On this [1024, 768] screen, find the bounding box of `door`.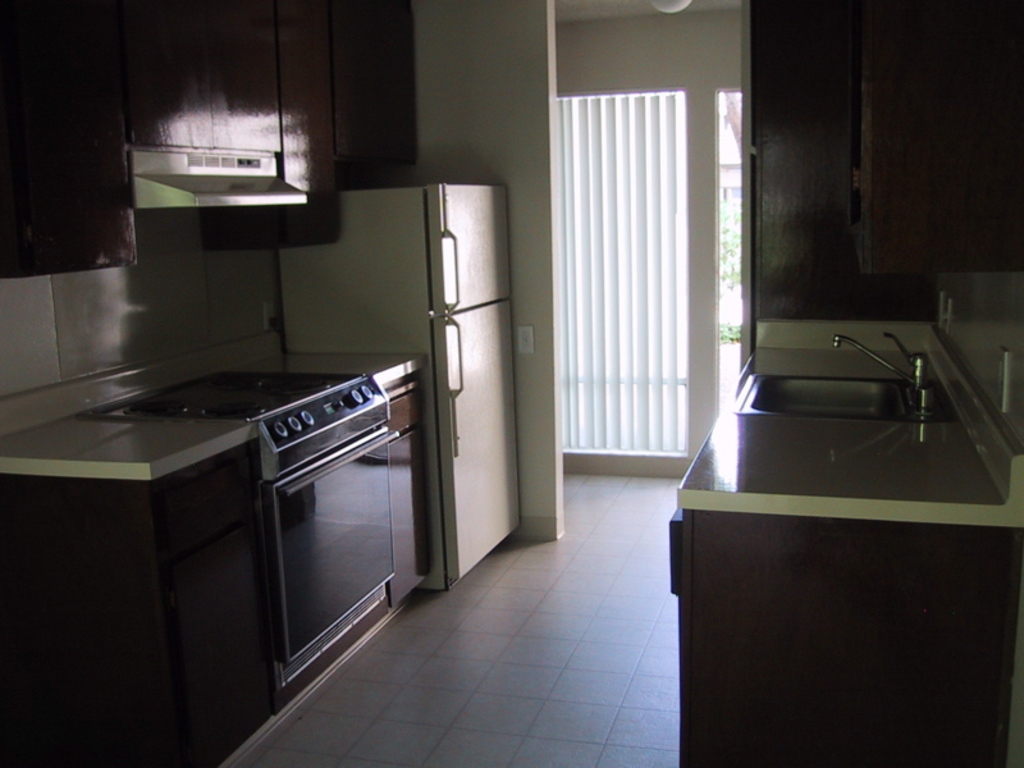
Bounding box: (left=426, top=297, right=527, bottom=586).
